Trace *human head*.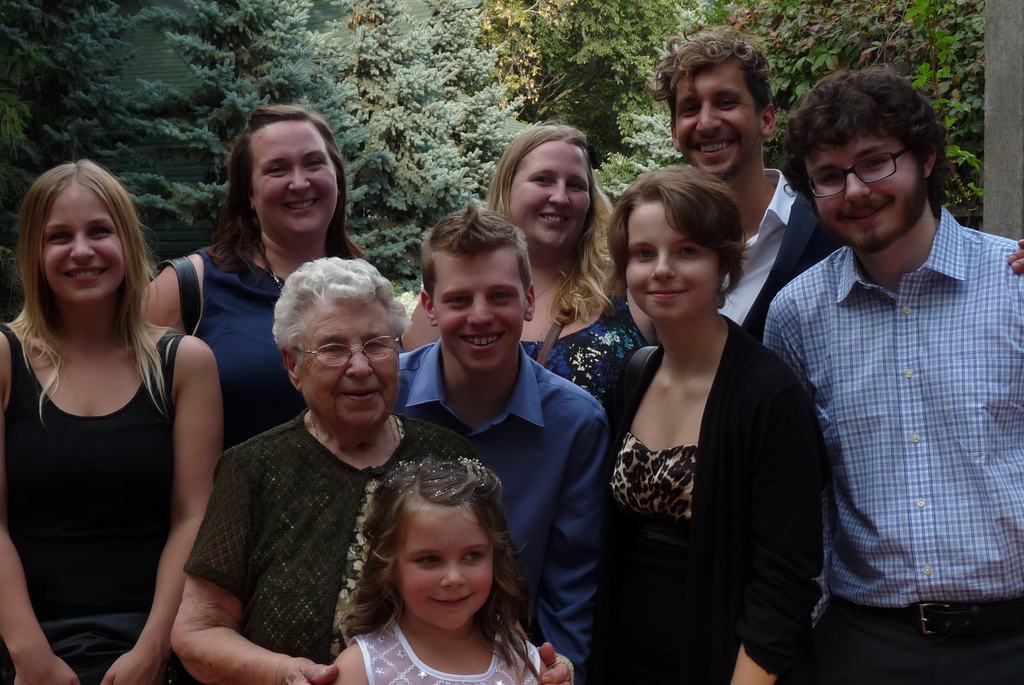
Traced to 19:159:132:303.
